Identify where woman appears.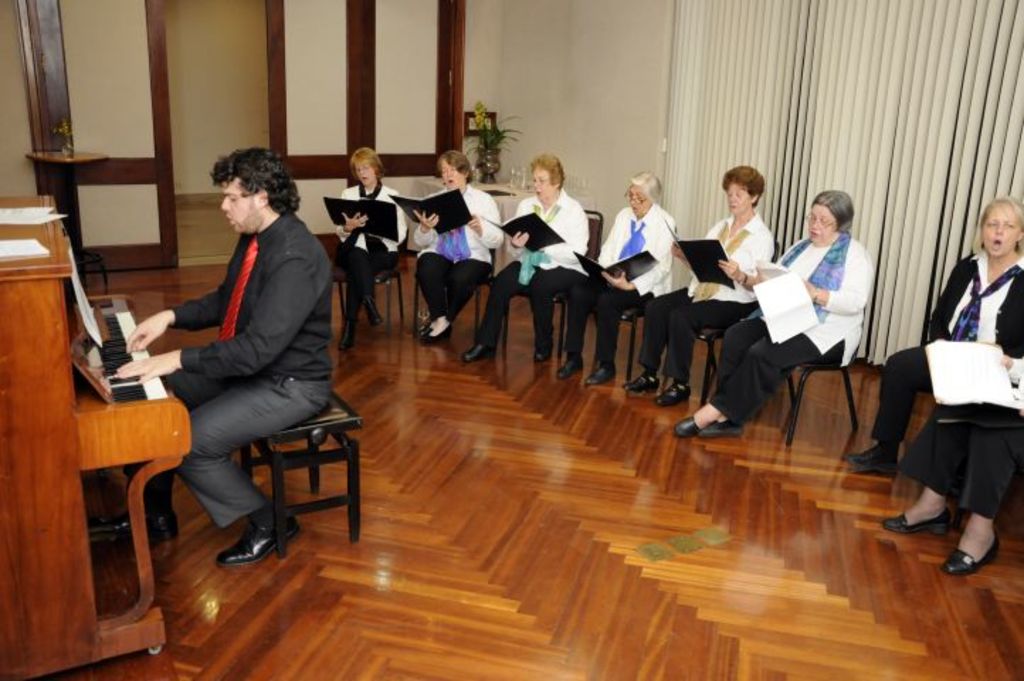
Appears at [413, 146, 502, 342].
